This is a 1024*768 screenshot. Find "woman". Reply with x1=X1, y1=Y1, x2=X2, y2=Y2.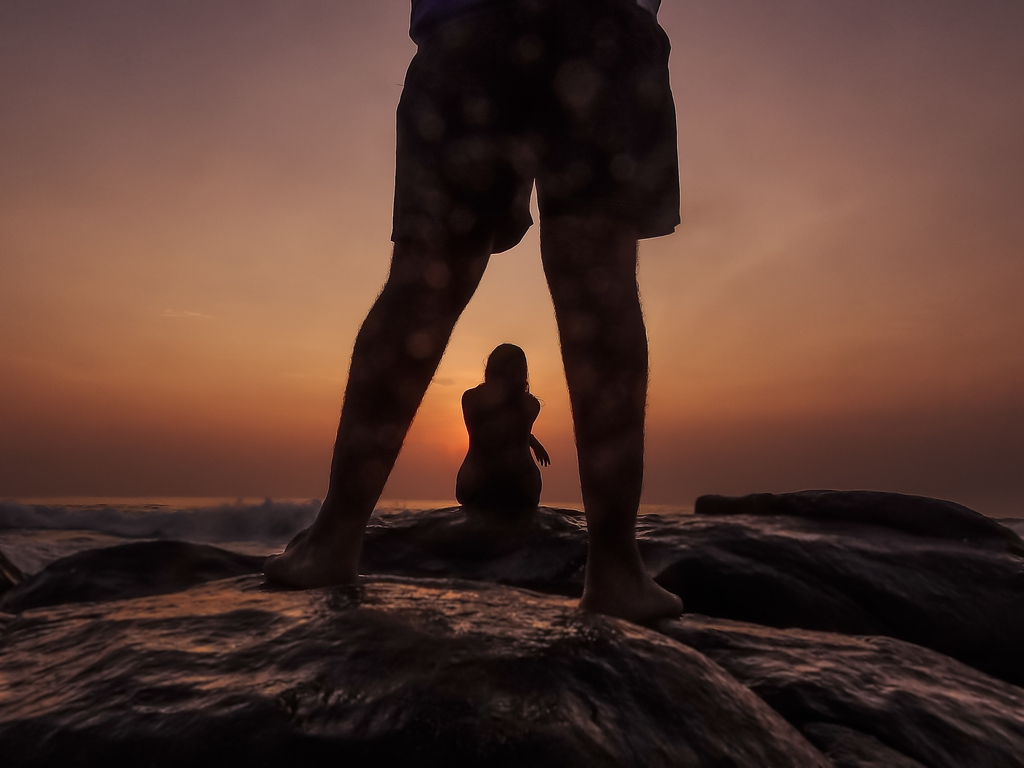
x1=444, y1=320, x2=551, y2=559.
